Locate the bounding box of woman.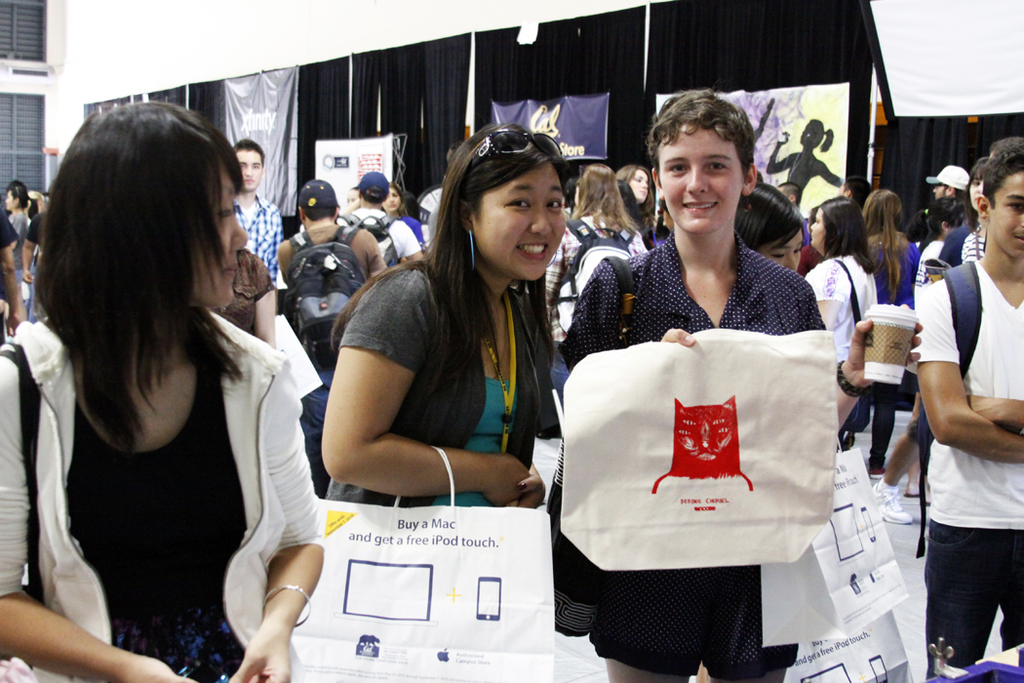
Bounding box: 5,188,36,289.
